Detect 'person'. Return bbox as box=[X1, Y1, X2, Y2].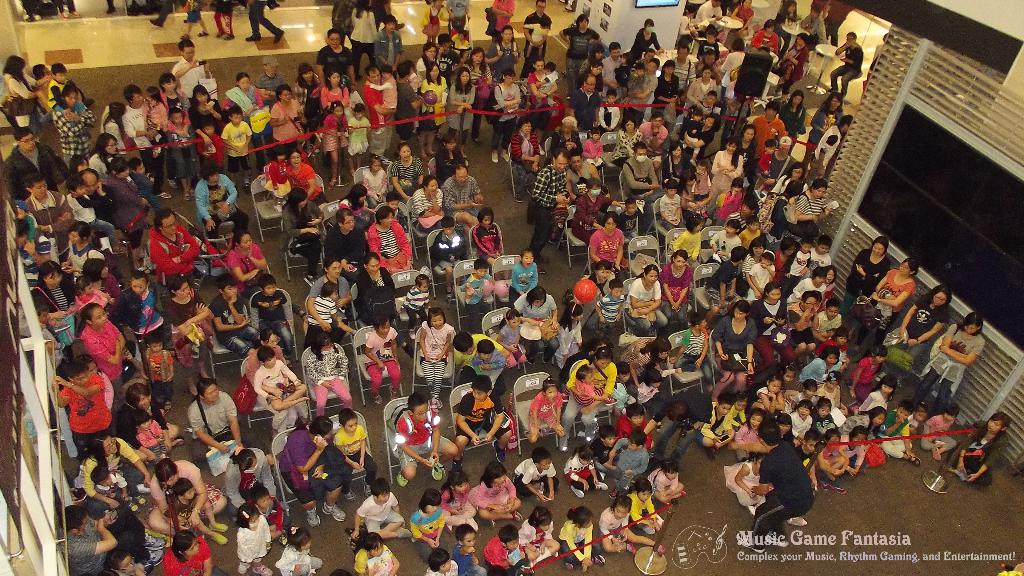
box=[454, 377, 513, 476].
